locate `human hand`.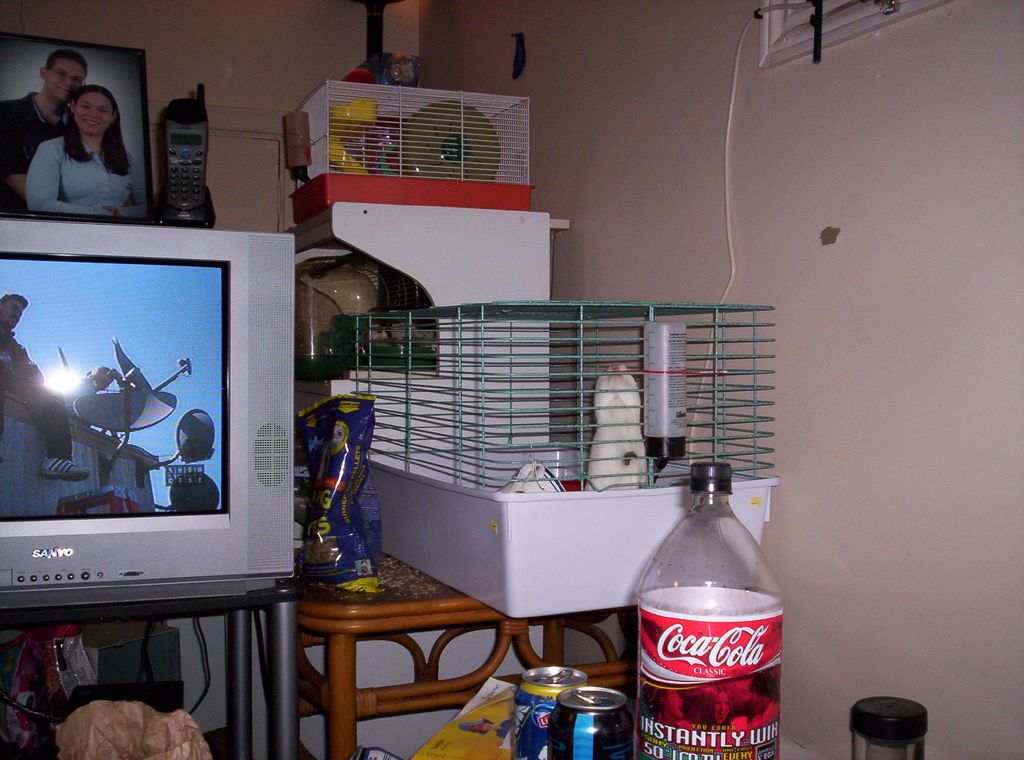
Bounding box: bbox(102, 207, 122, 216).
